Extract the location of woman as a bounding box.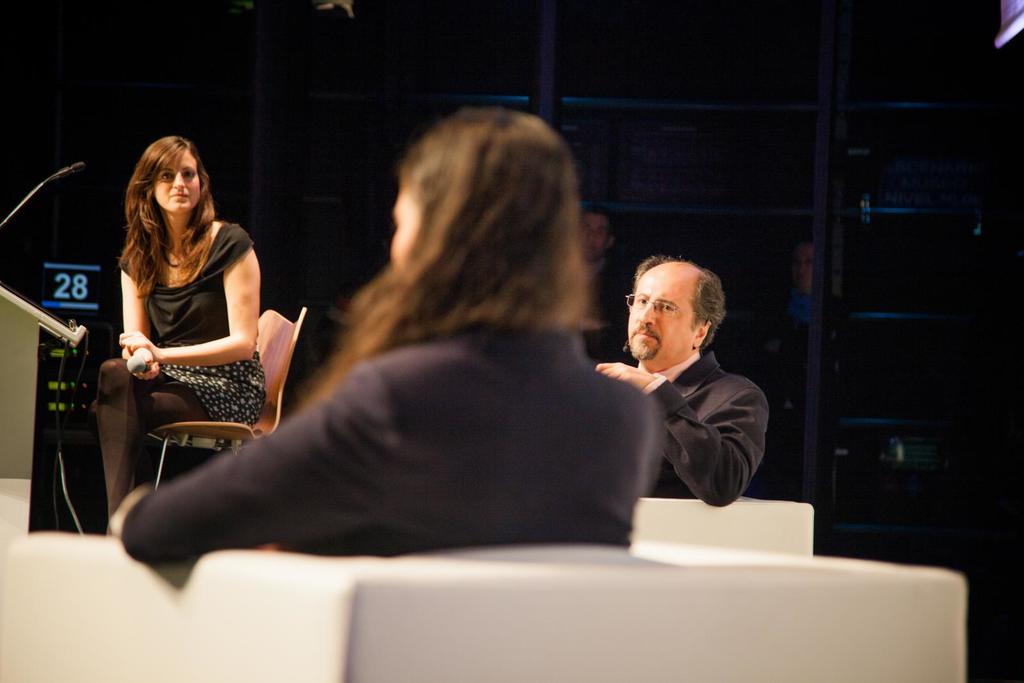
(93,128,292,486).
